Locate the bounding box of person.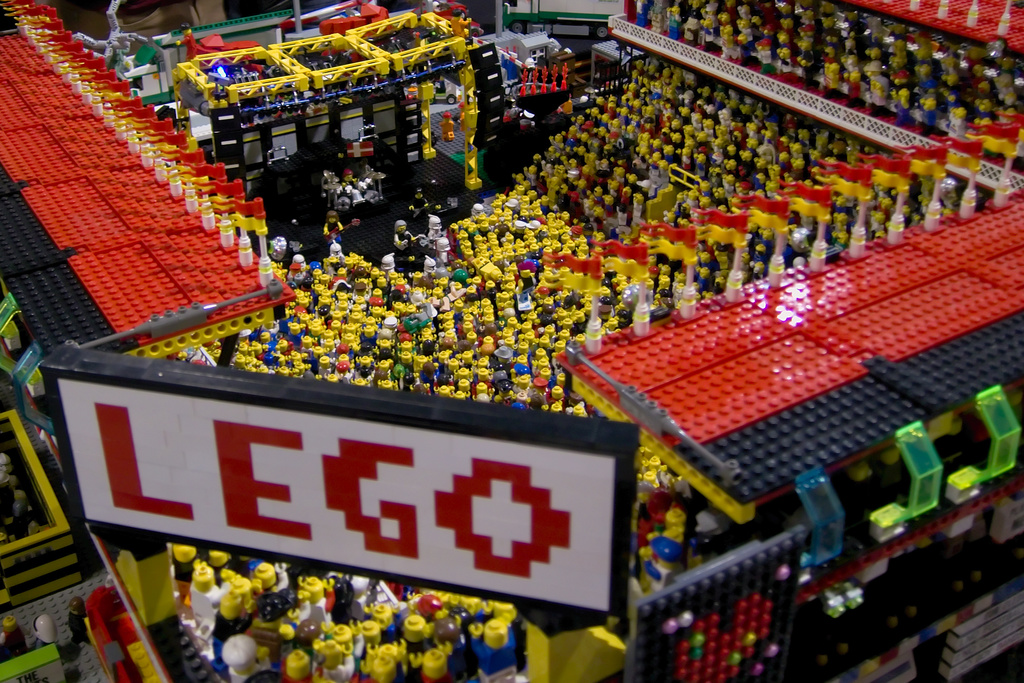
Bounding box: pyautogui.locateOnScreen(438, 113, 452, 140).
